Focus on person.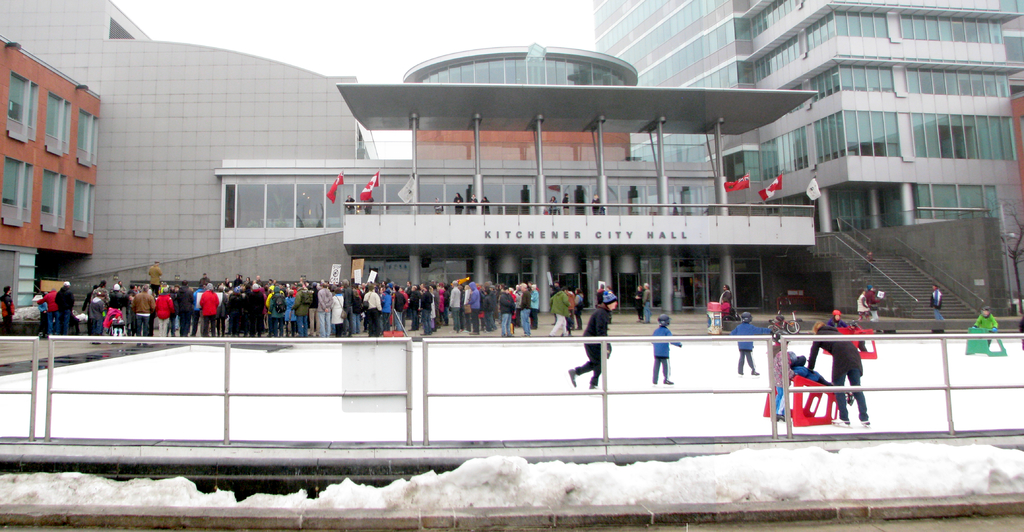
Focused at <box>730,312,772,376</box>.
